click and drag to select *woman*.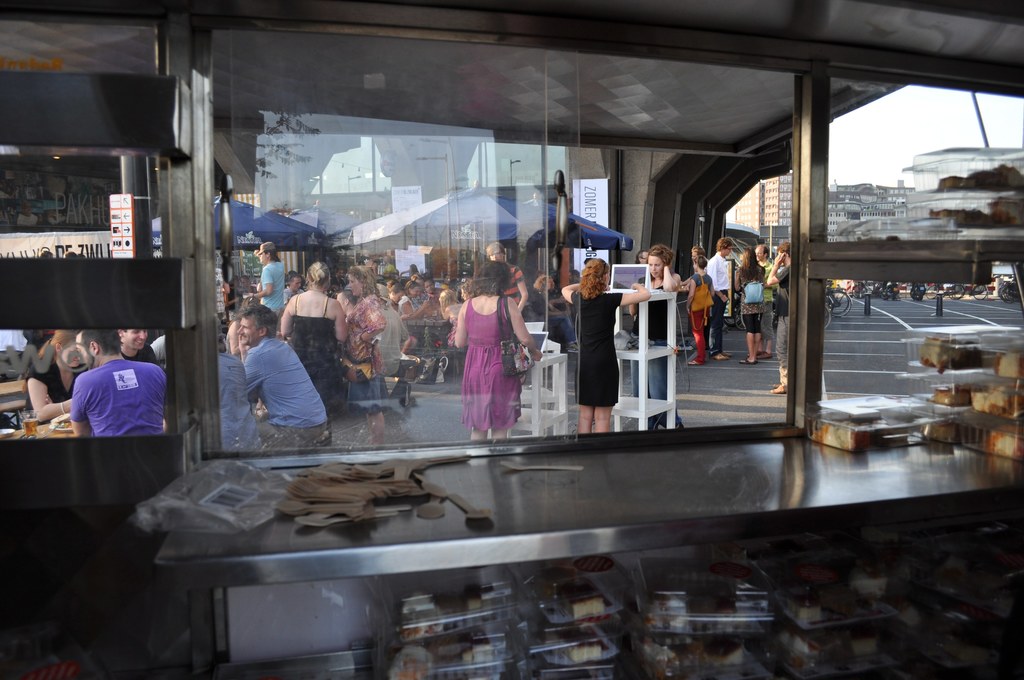
Selection: 626, 243, 685, 428.
